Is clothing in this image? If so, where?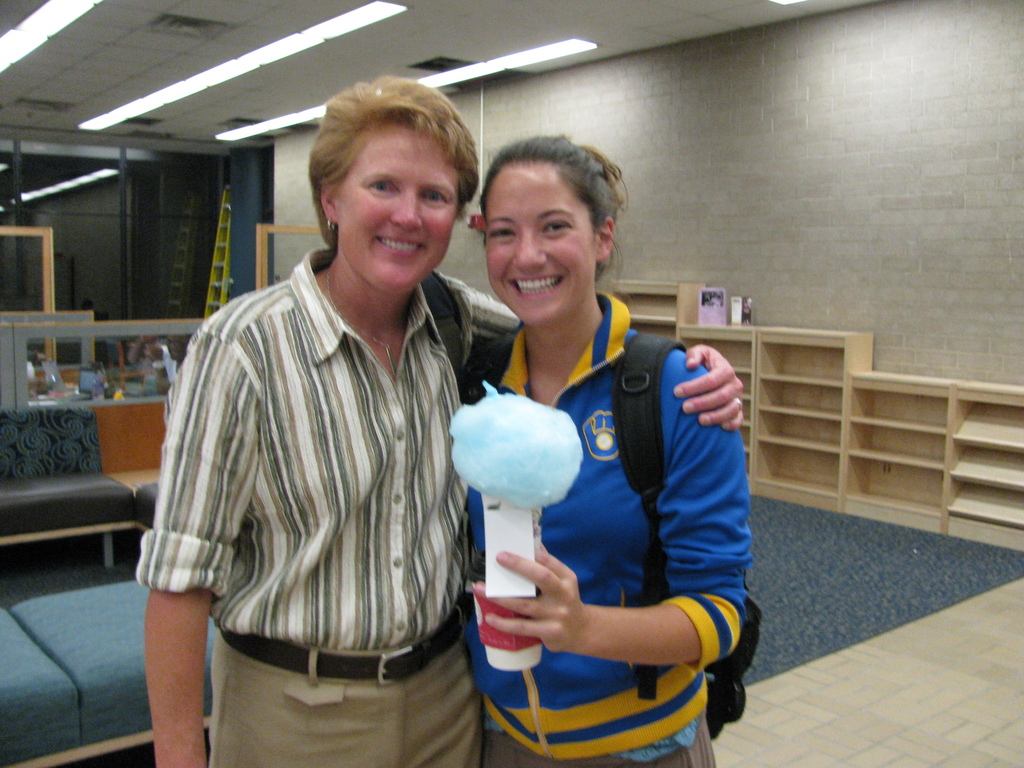
Yes, at (x1=468, y1=290, x2=753, y2=761).
